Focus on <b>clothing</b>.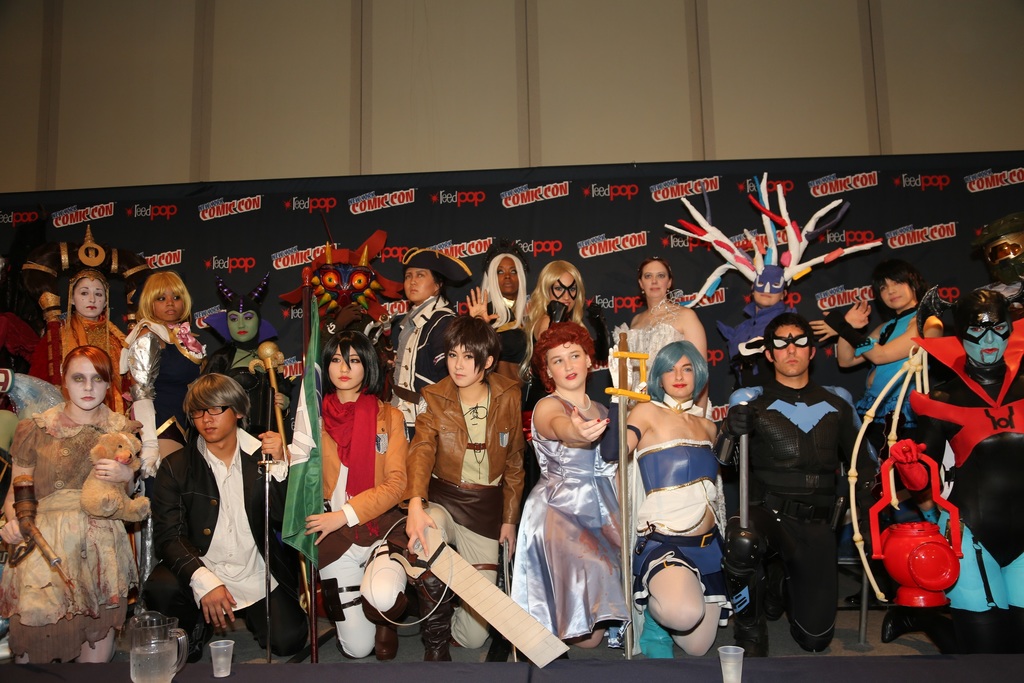
Focused at 24:377:148:661.
